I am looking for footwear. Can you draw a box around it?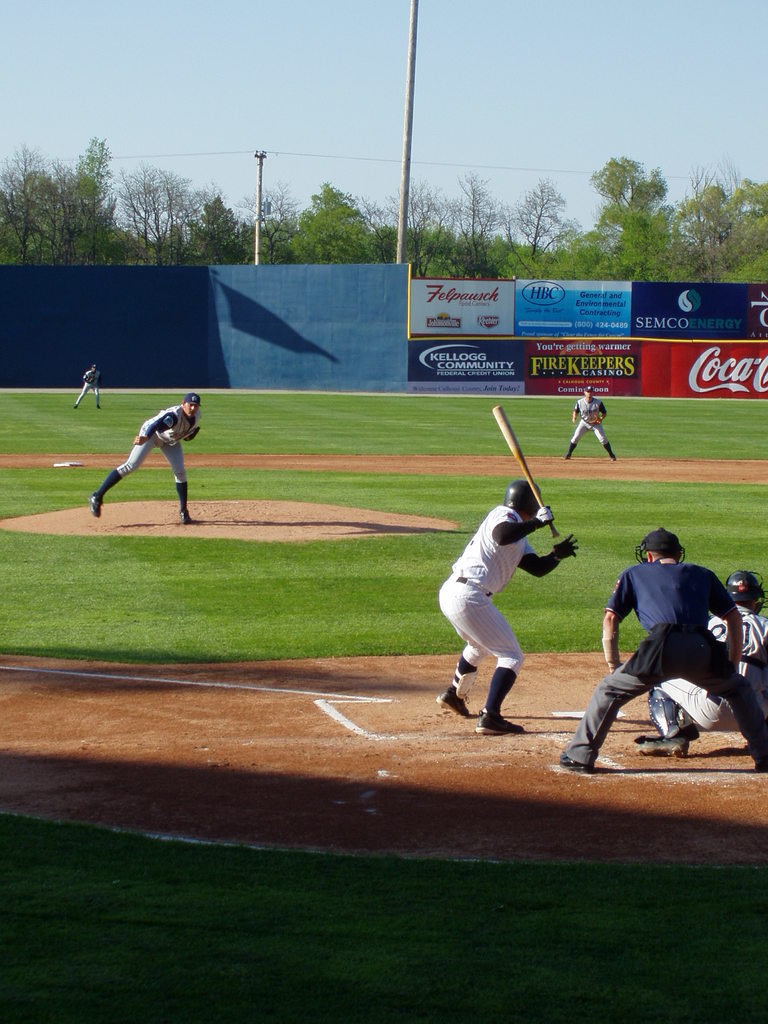
Sure, the bounding box is crop(177, 509, 189, 524).
